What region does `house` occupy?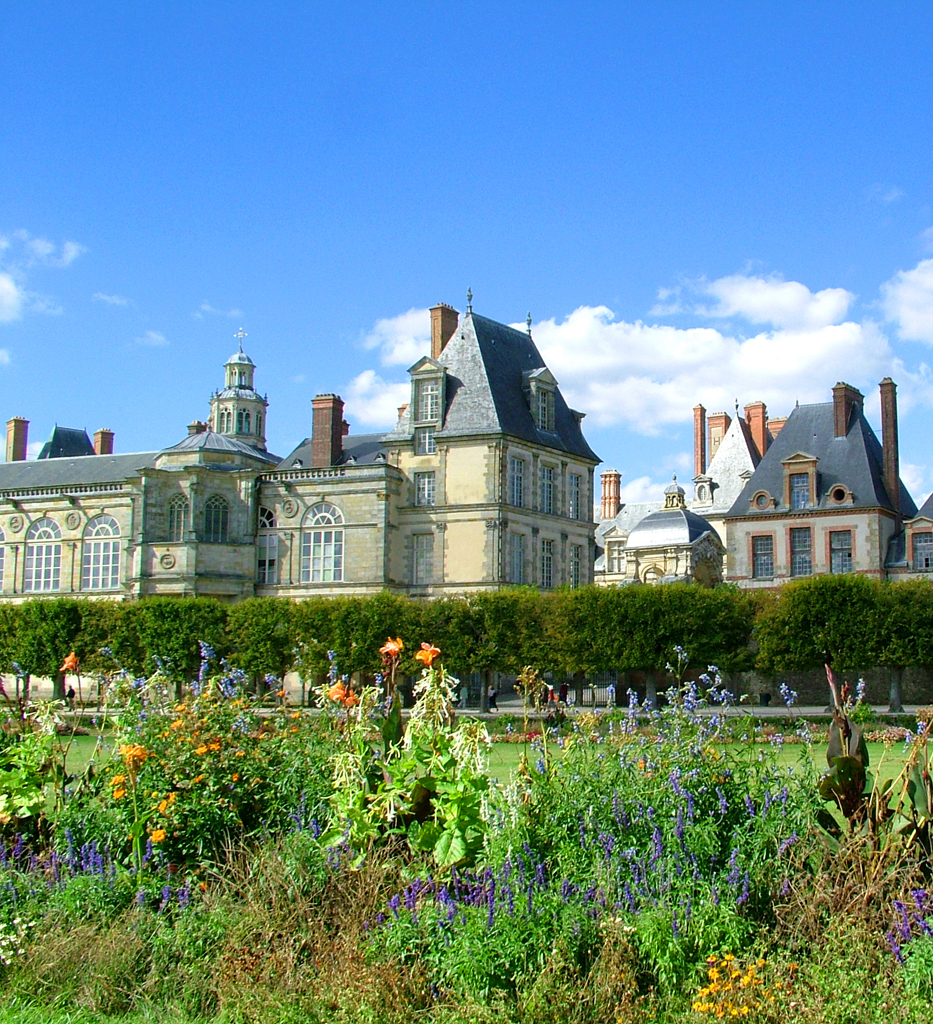
pyautogui.locateOnScreen(743, 365, 877, 604).
